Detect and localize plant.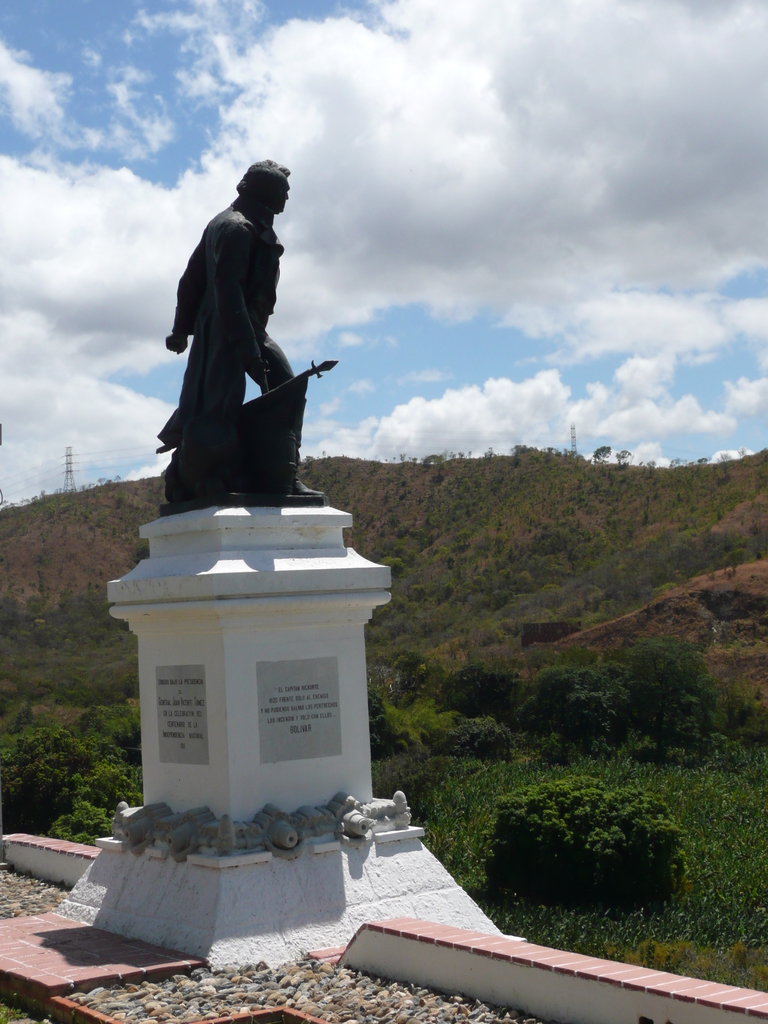
Localized at bbox=(492, 765, 687, 899).
